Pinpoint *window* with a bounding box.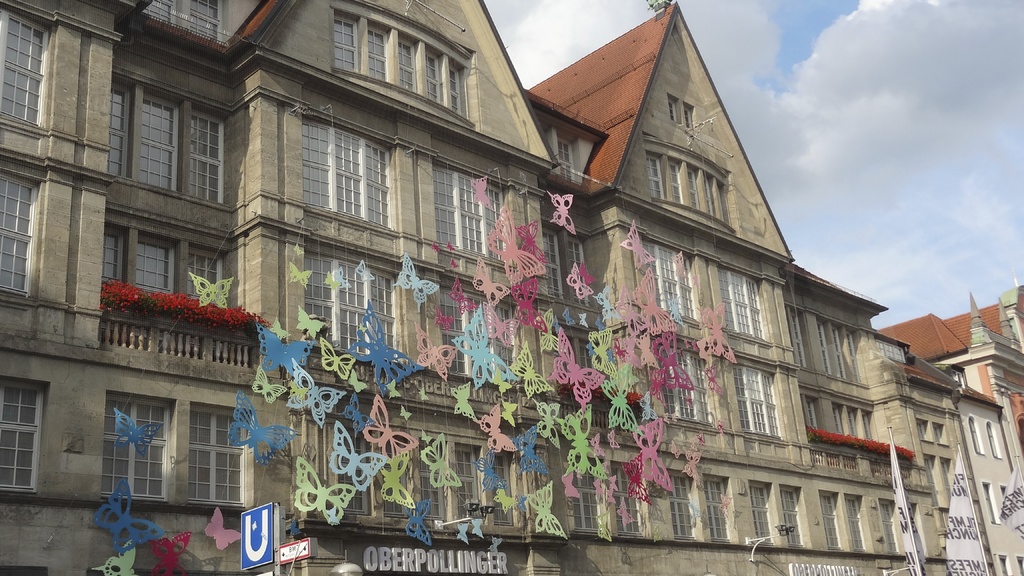
{"x1": 981, "y1": 419, "x2": 1000, "y2": 463}.
